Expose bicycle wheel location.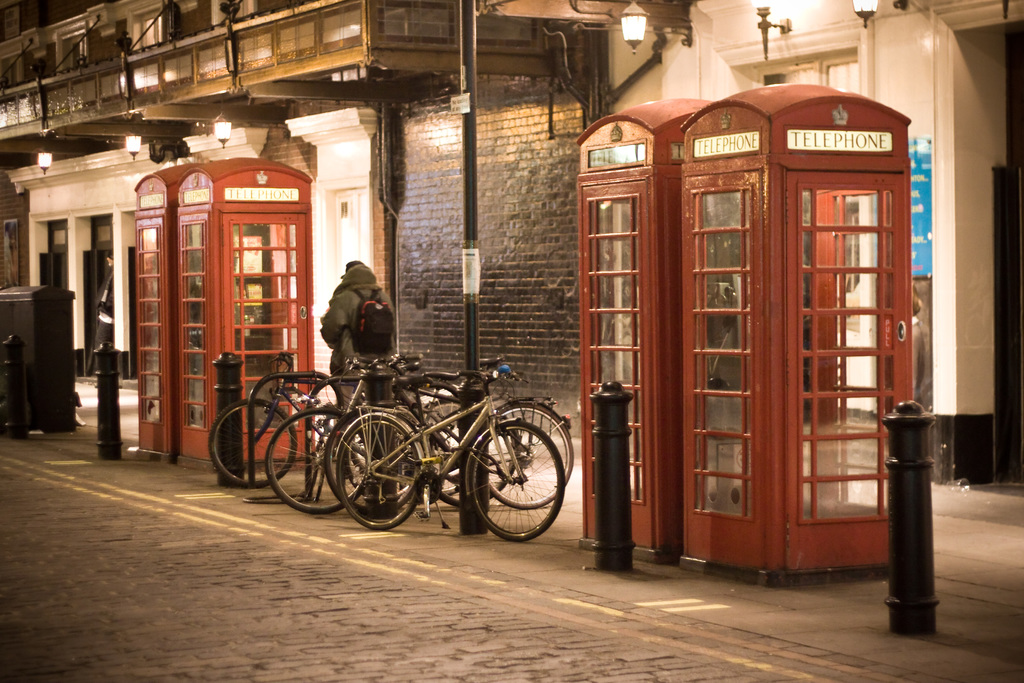
Exposed at crop(488, 397, 573, 507).
